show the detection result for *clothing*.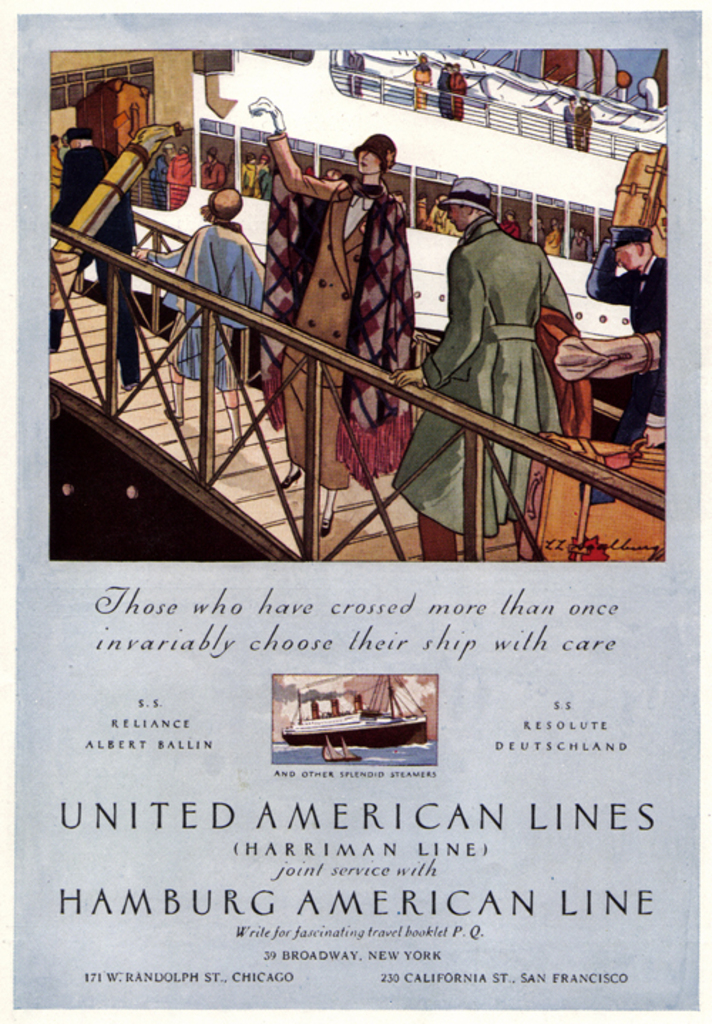
<region>134, 222, 253, 386</region>.
